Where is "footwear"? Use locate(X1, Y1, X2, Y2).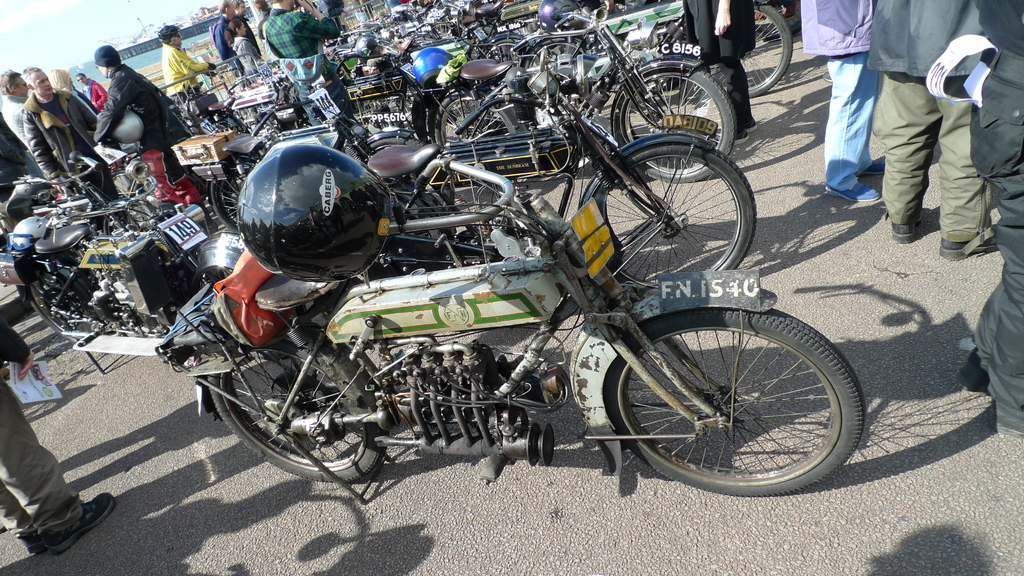
locate(44, 497, 114, 554).
